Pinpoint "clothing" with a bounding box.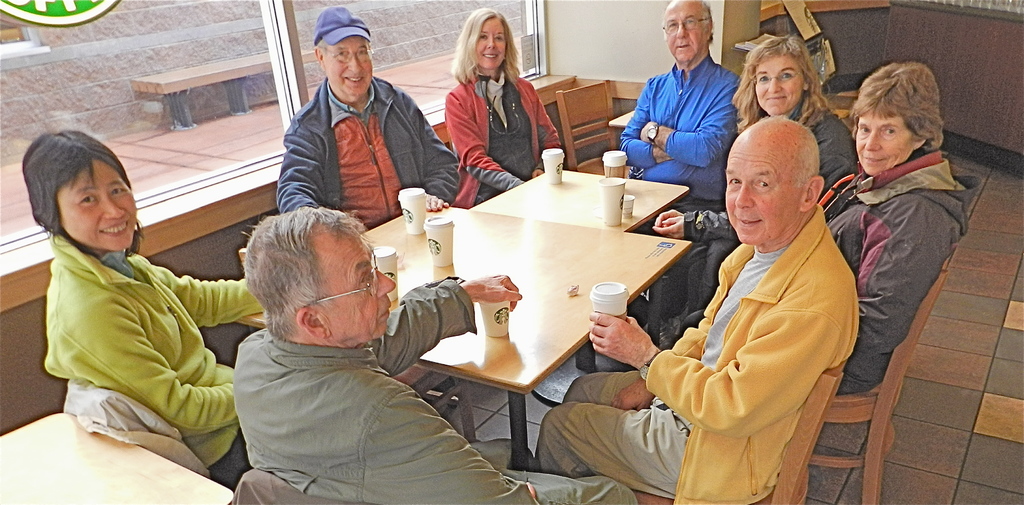
(627,57,731,230).
